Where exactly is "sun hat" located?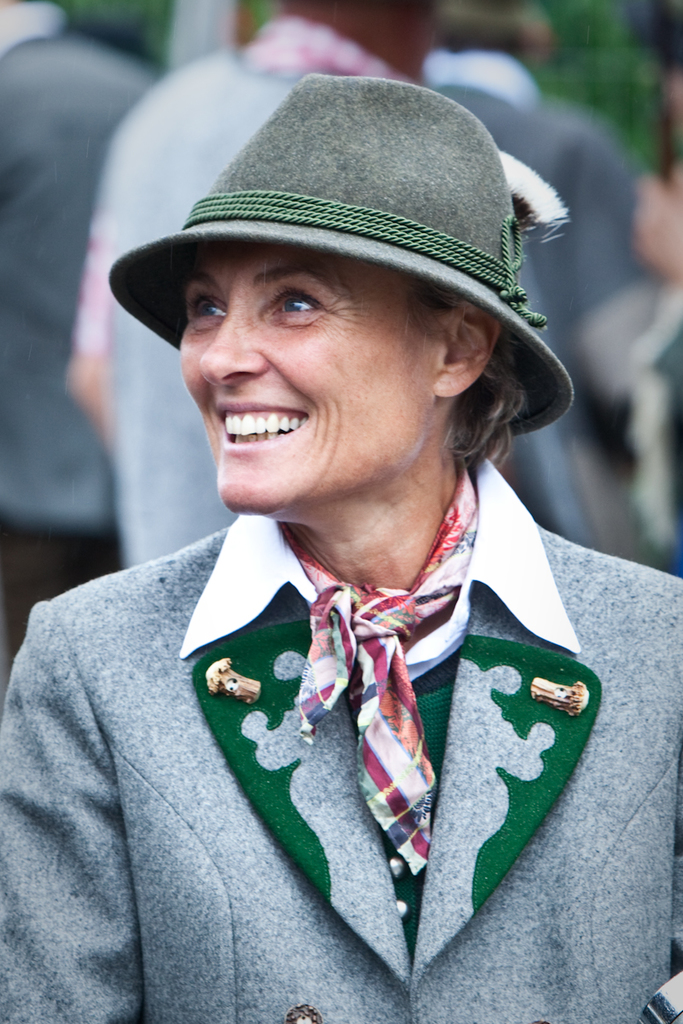
Its bounding box is crop(104, 65, 577, 443).
